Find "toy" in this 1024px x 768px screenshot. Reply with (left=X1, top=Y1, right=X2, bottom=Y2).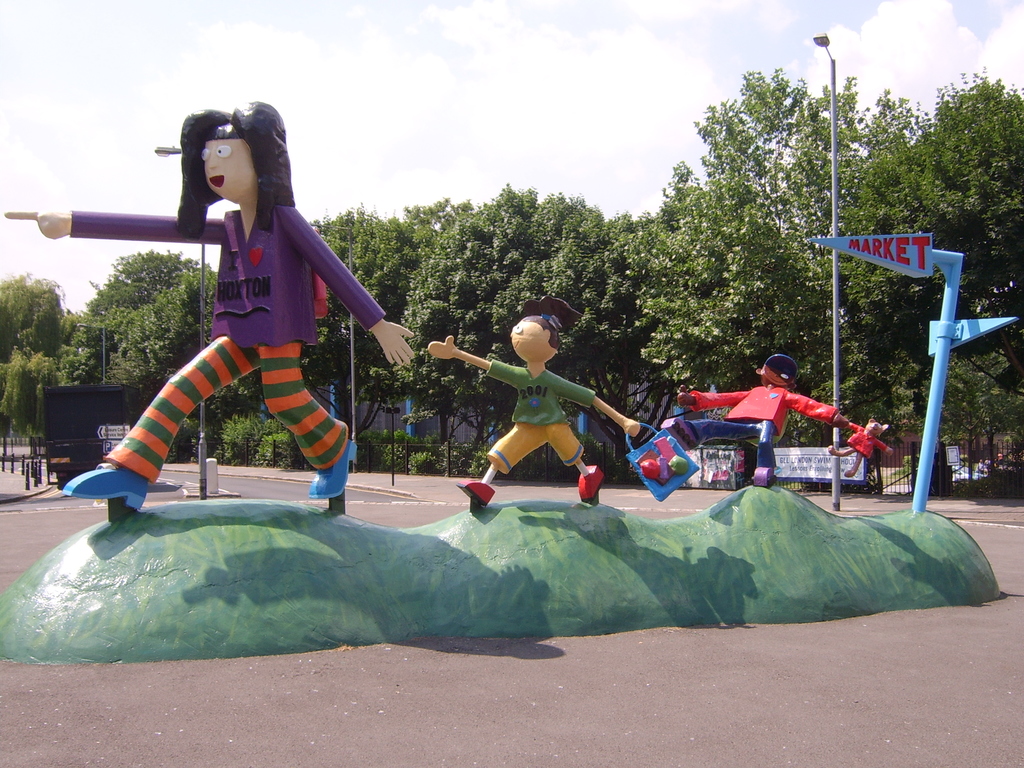
(left=830, top=425, right=902, bottom=482).
